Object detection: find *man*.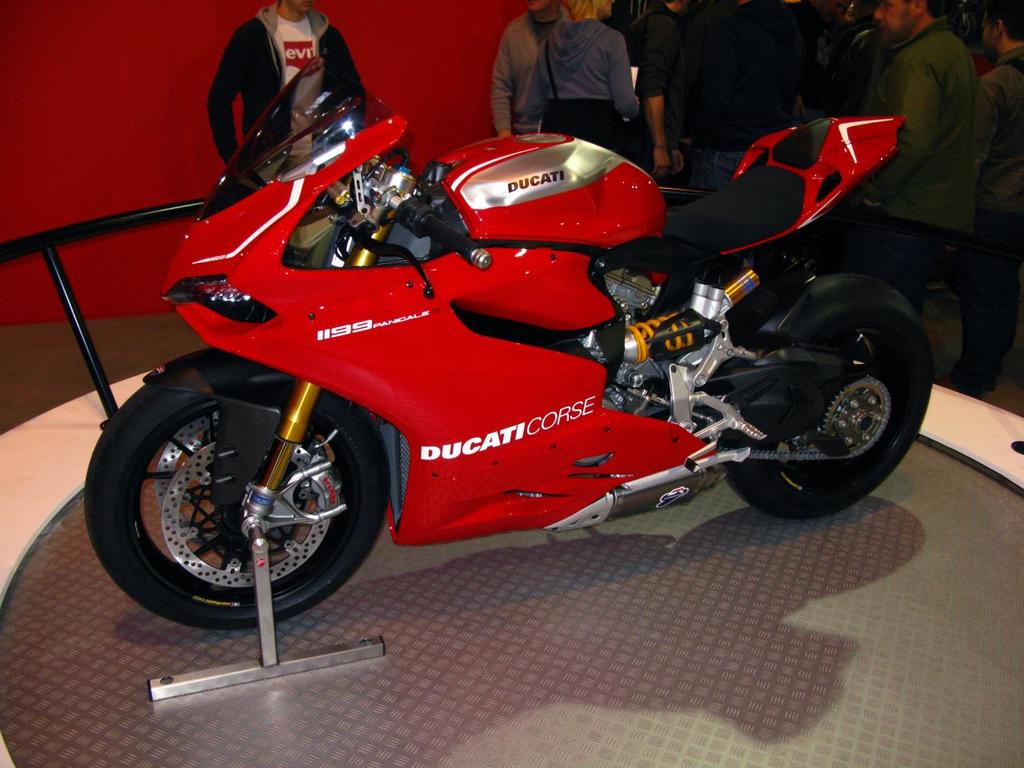
<region>976, 0, 1023, 380</region>.
